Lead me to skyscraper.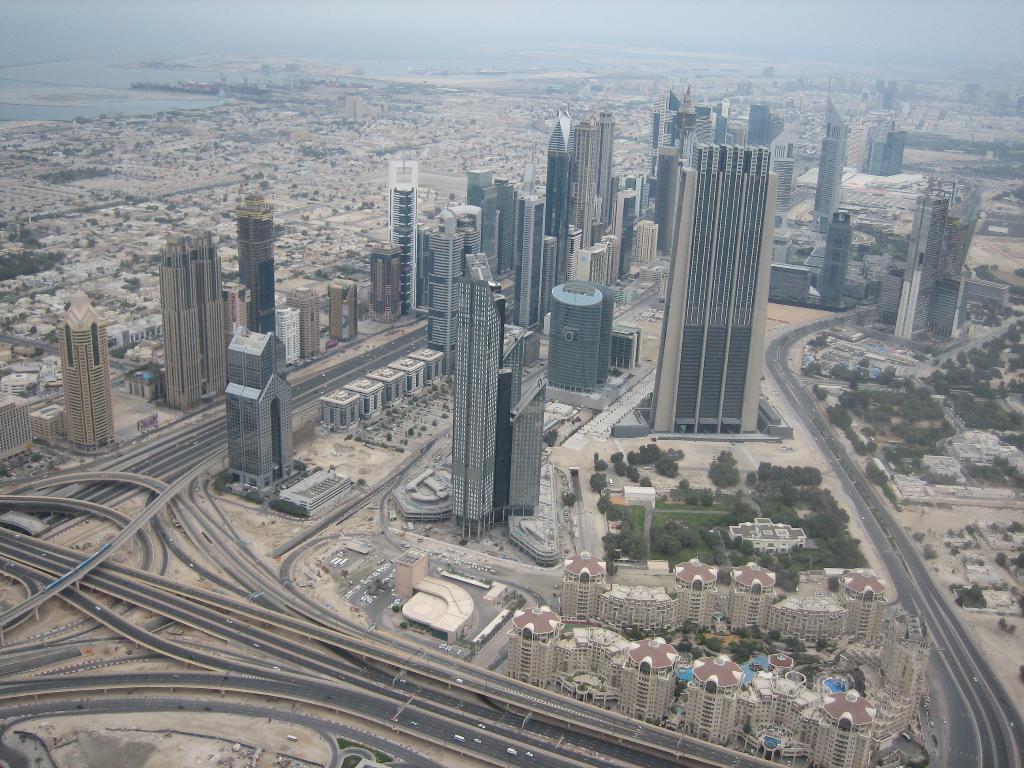
Lead to (x1=819, y1=207, x2=851, y2=310).
